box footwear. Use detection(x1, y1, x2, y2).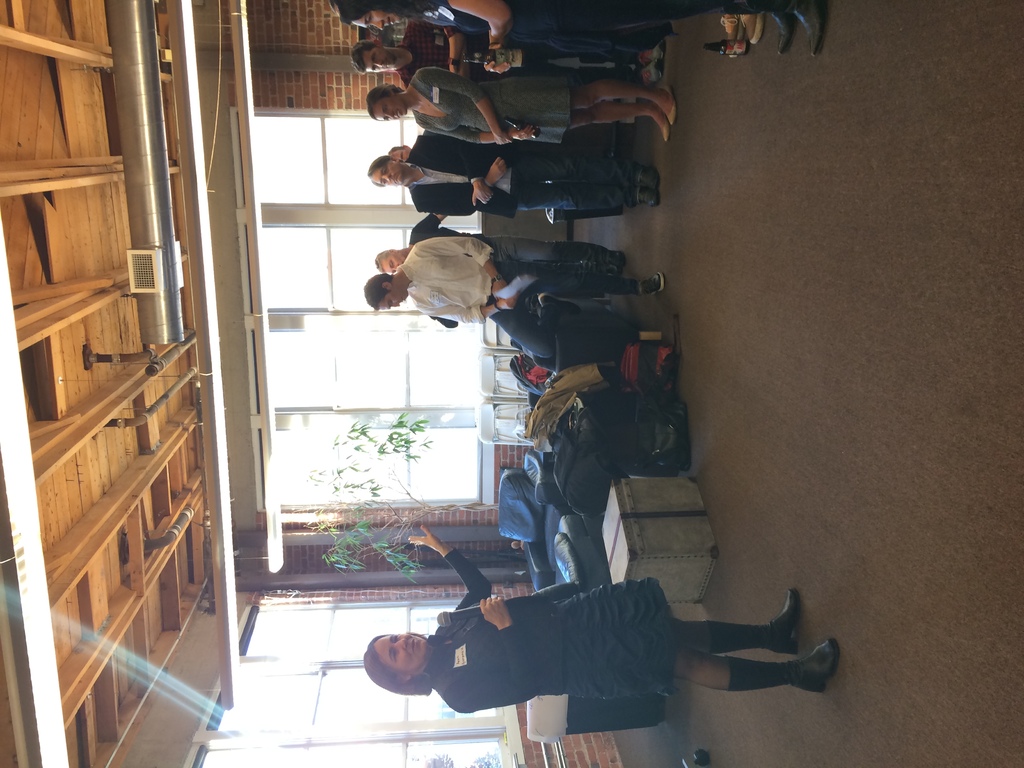
detection(797, 11, 825, 54).
